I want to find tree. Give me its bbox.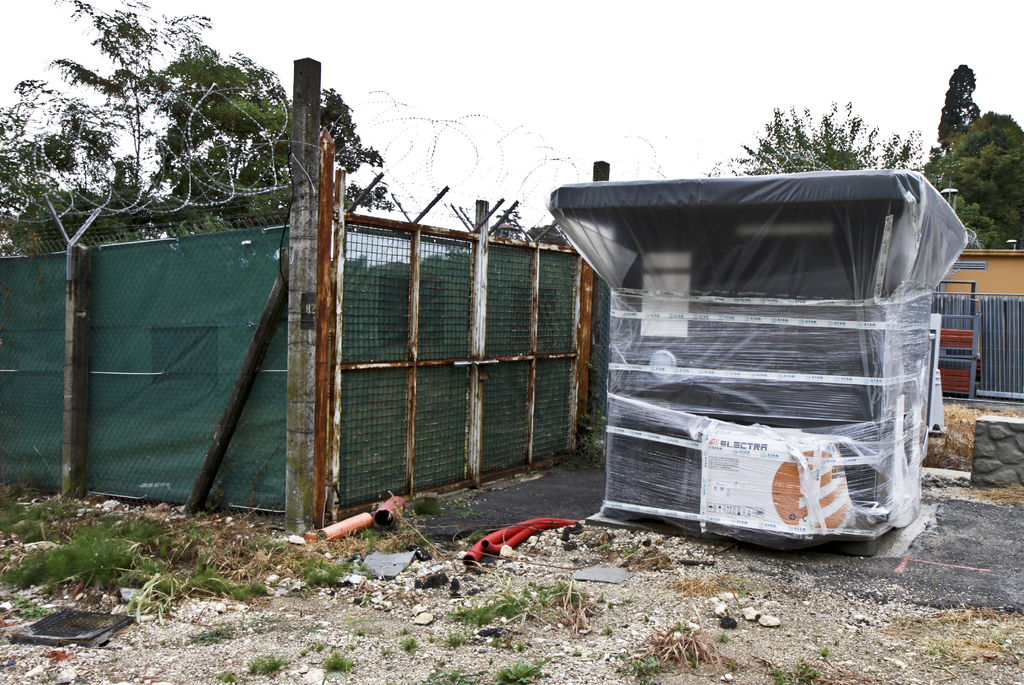
bbox=[533, 225, 570, 251].
